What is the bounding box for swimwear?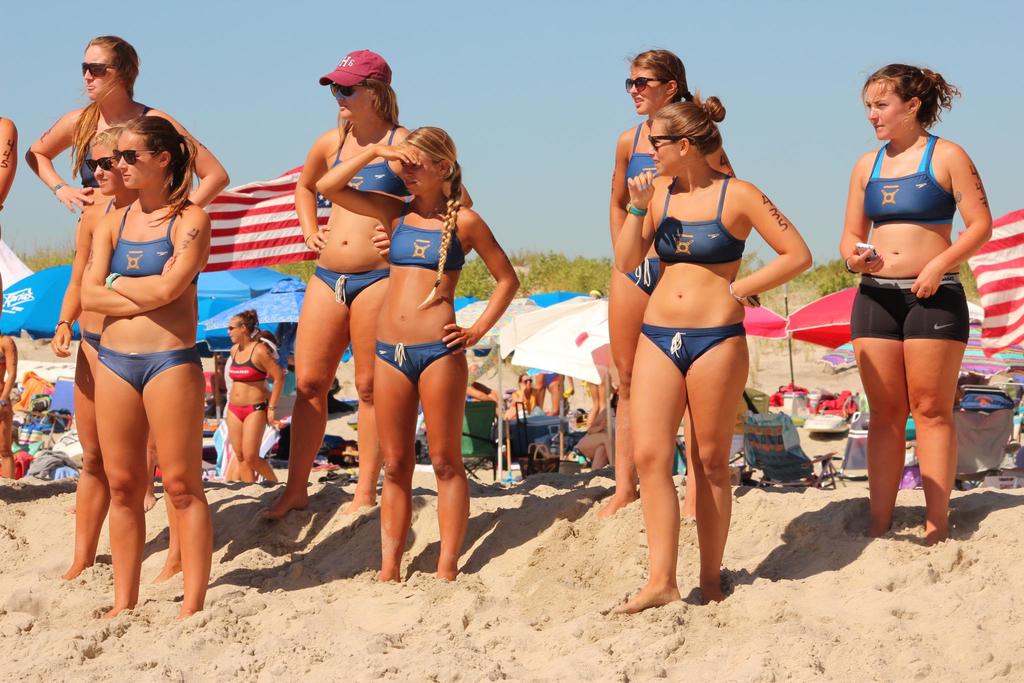
crop(110, 208, 184, 278).
